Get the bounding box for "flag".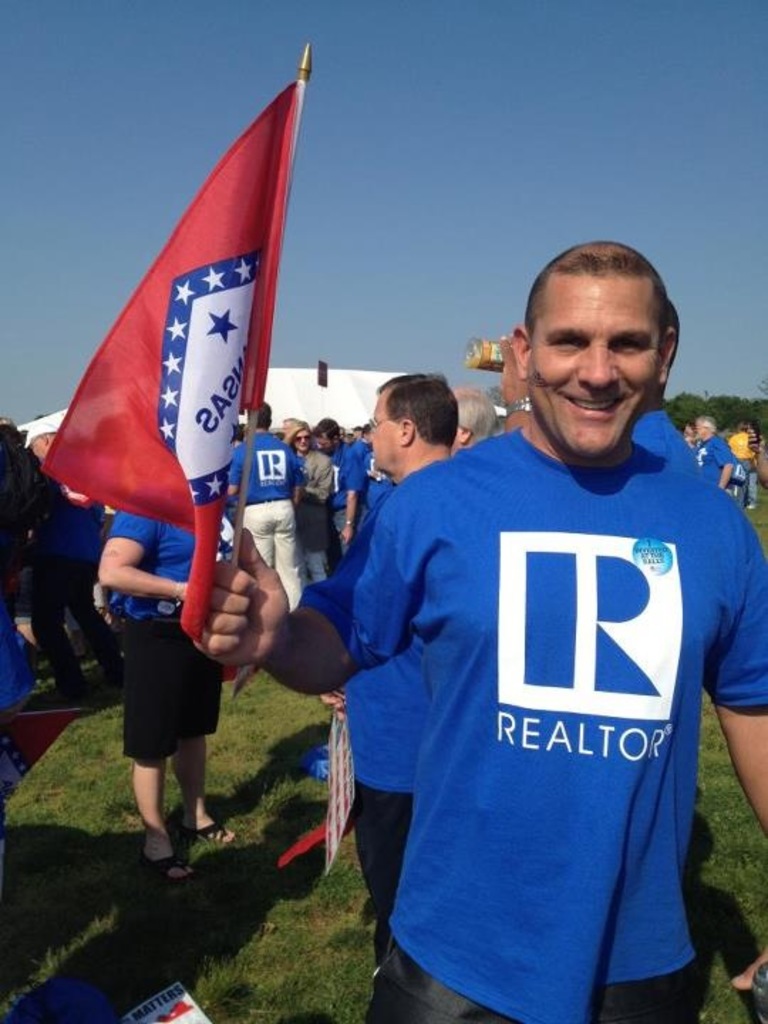
{"x1": 43, "y1": 38, "x2": 320, "y2": 647}.
